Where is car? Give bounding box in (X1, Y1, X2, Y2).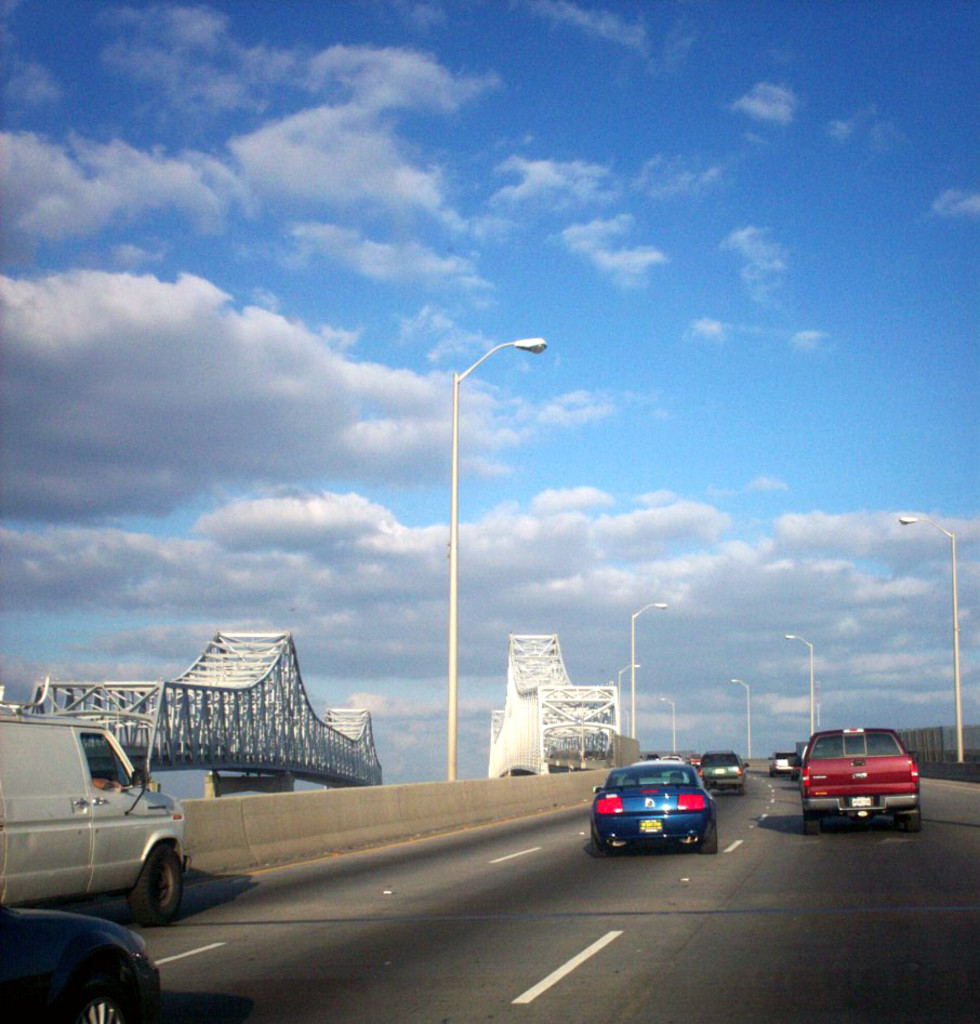
(588, 764, 739, 863).
